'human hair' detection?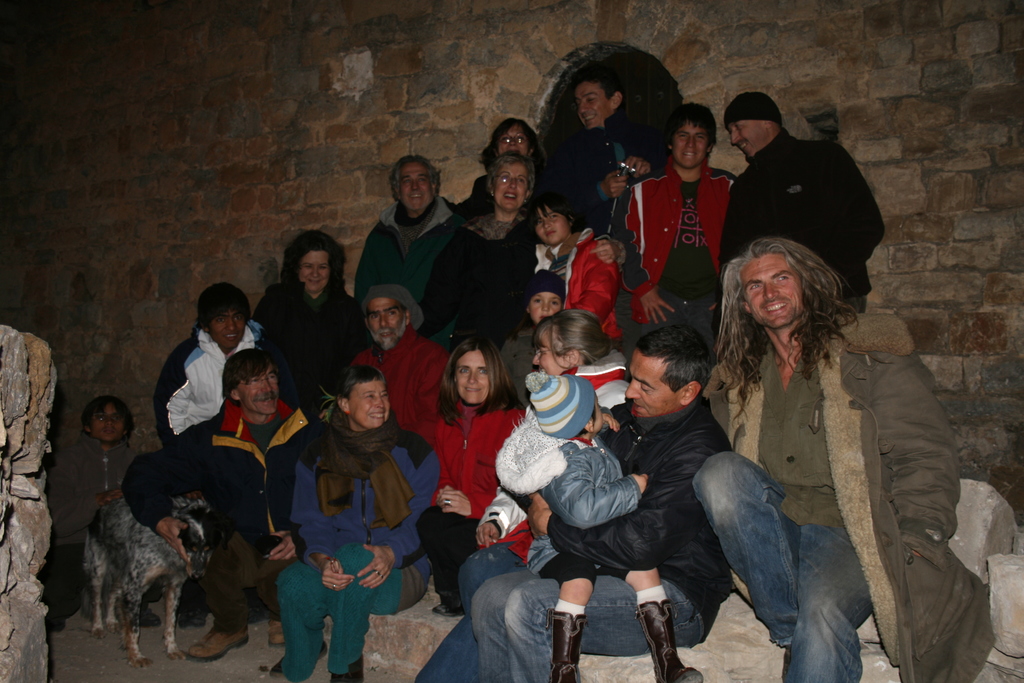
pyautogui.locateOnScreen(278, 228, 347, 288)
